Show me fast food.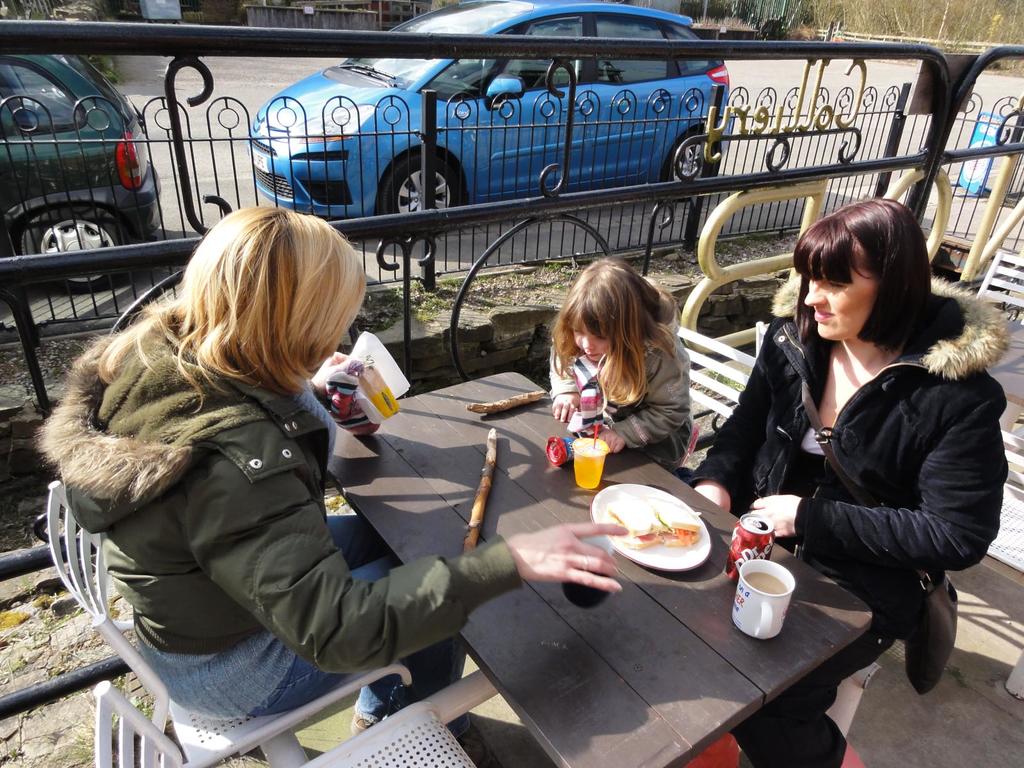
fast food is here: crop(602, 497, 704, 584).
